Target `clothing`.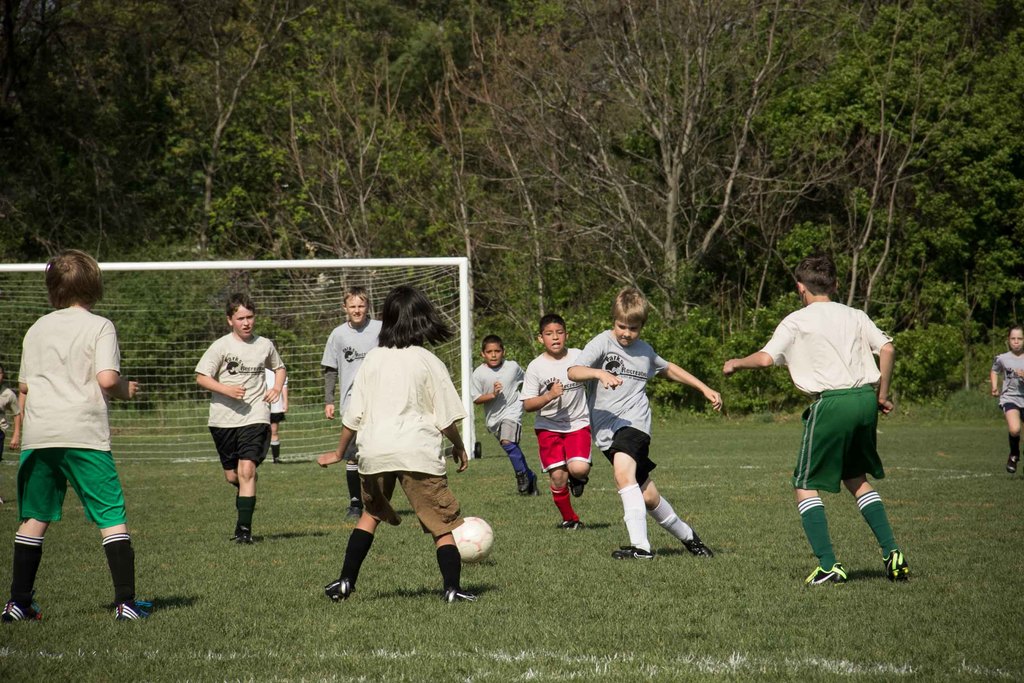
Target region: bbox=[344, 342, 462, 540].
